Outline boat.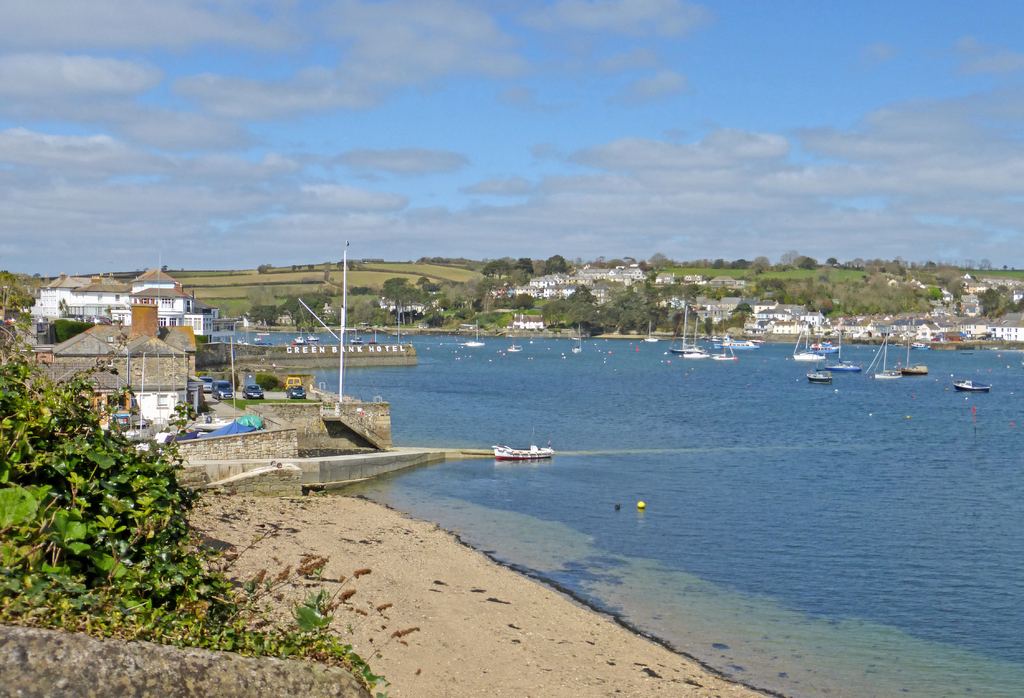
Outline: detection(257, 322, 269, 333).
